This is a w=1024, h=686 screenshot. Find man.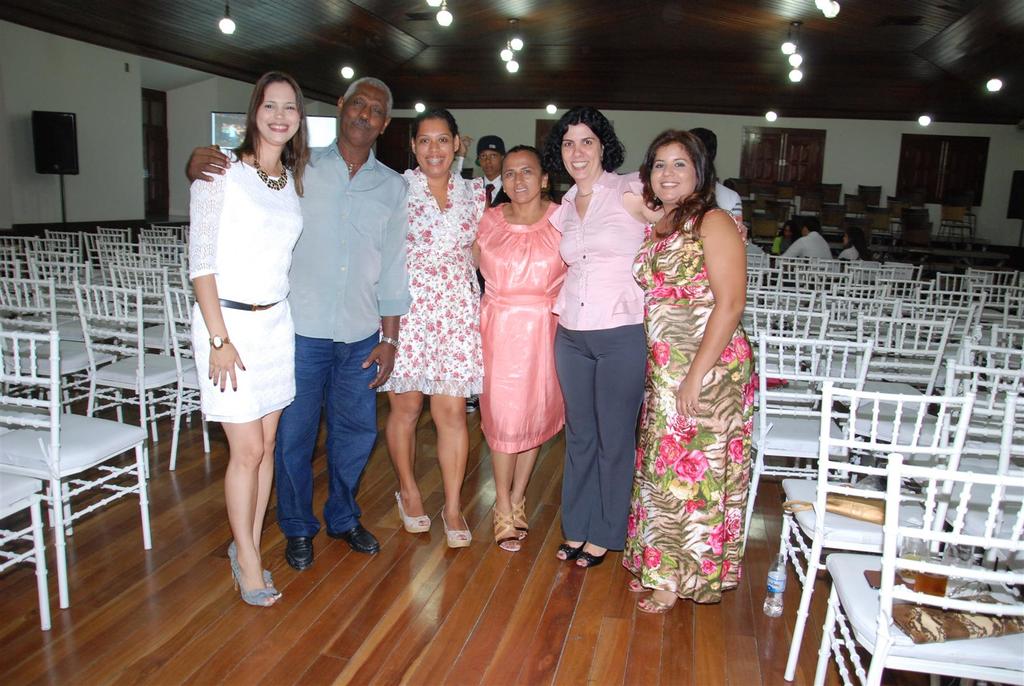
Bounding box: l=781, t=225, r=832, b=265.
